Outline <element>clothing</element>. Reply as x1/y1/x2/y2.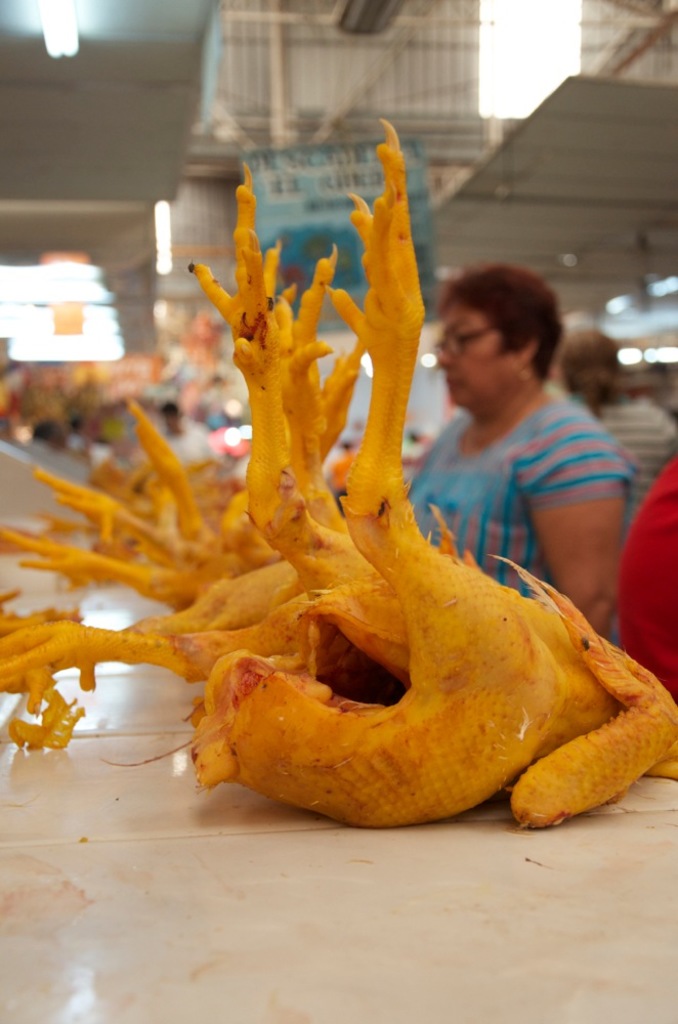
618/456/677/706.
